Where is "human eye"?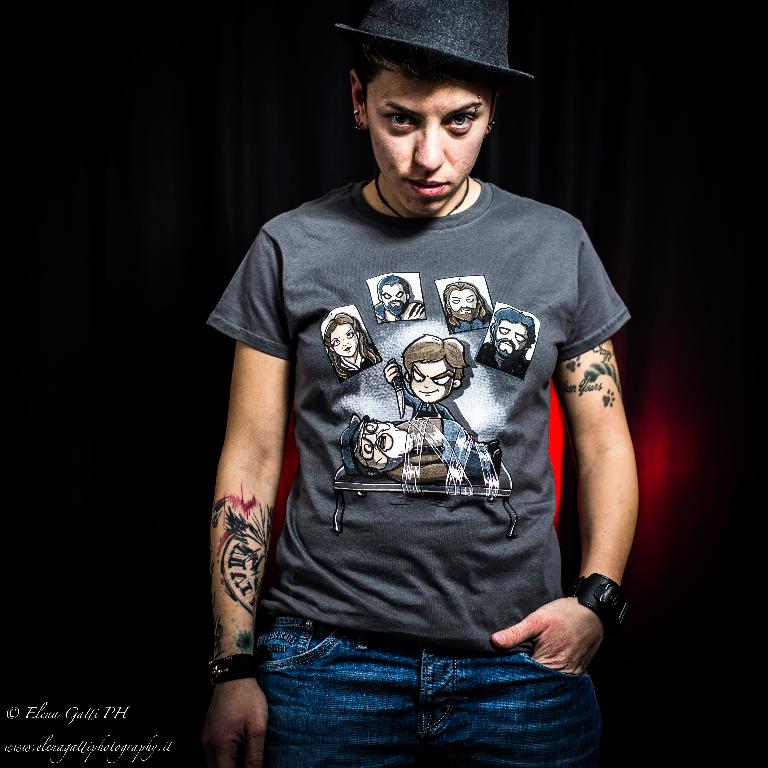
Rect(413, 369, 424, 382).
